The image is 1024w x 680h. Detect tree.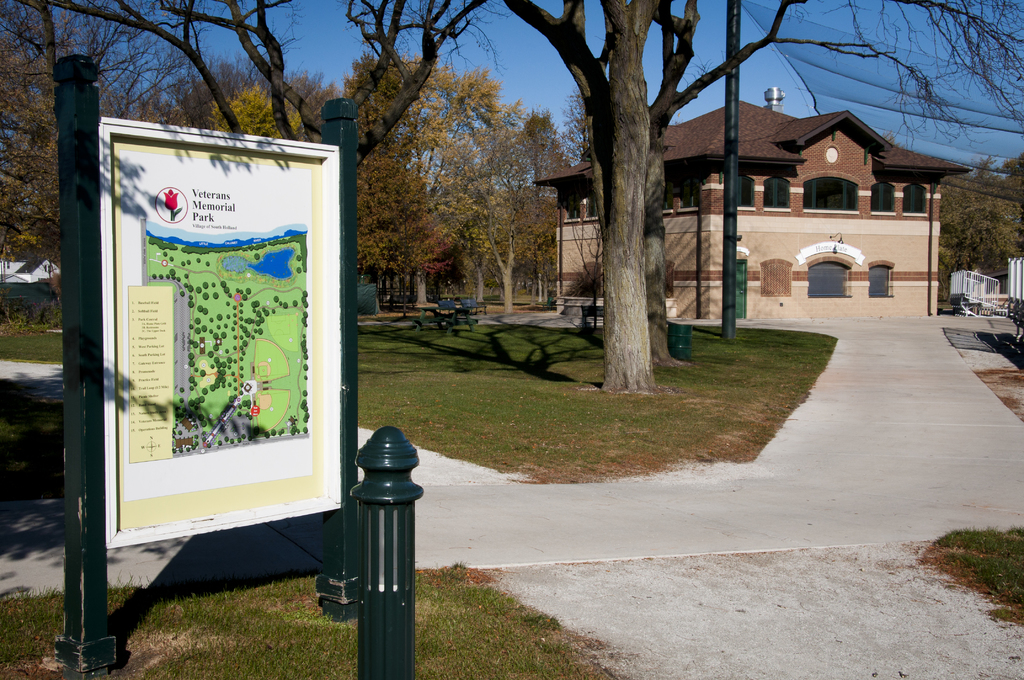
Detection: {"left": 502, "top": 0, "right": 1023, "bottom": 392}.
